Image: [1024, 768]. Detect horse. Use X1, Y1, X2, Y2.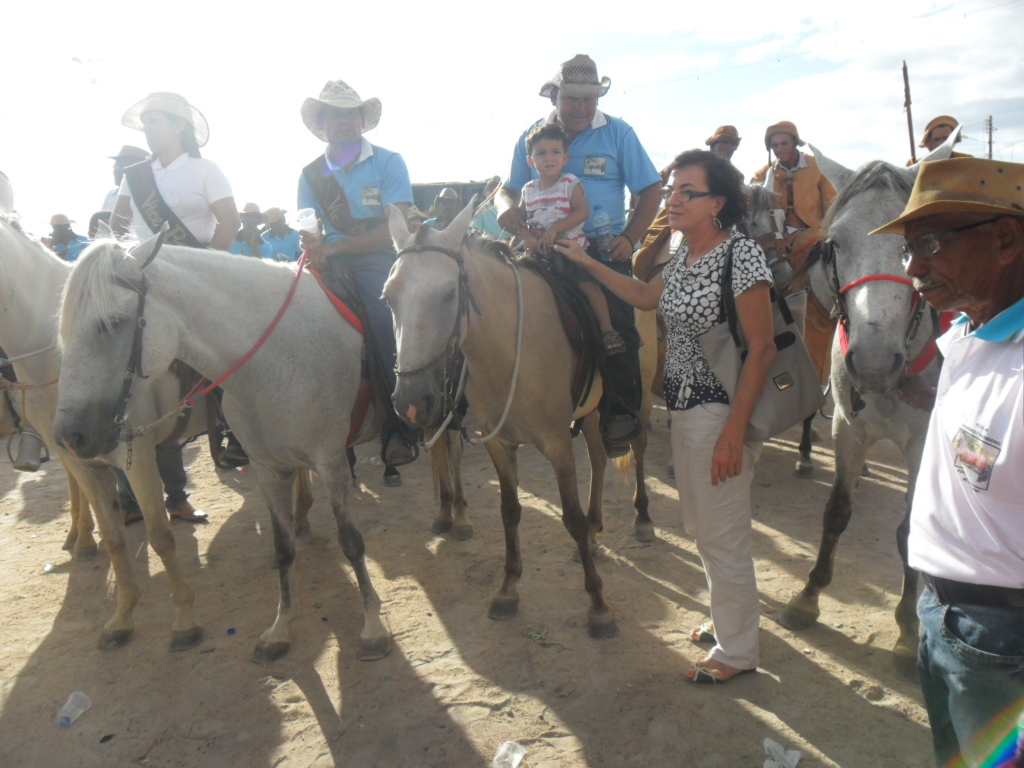
0, 174, 227, 659.
